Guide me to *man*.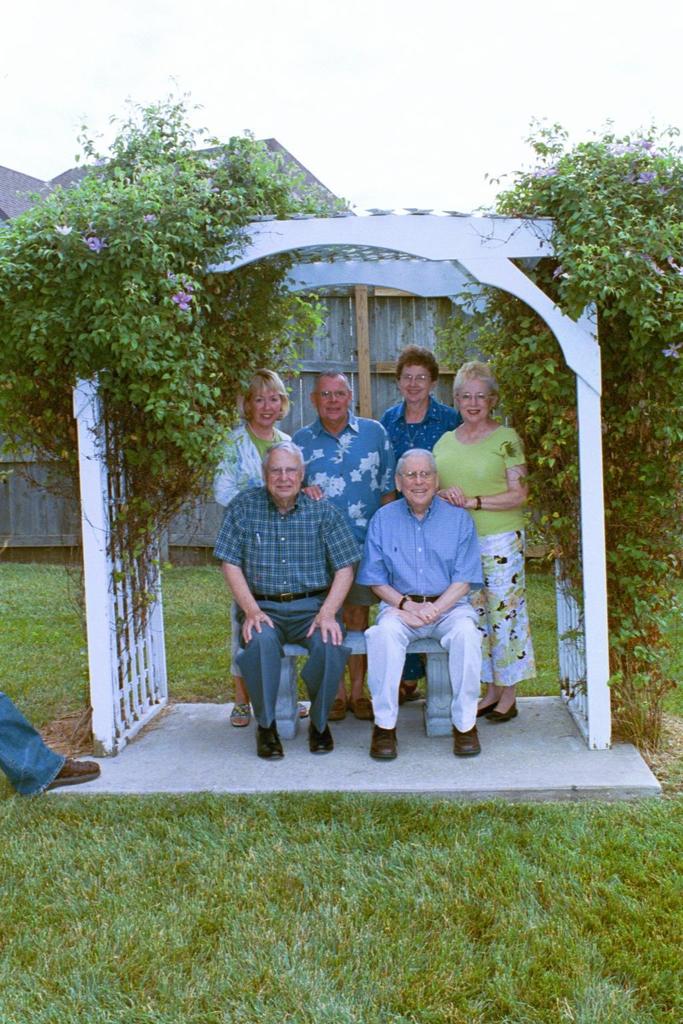
Guidance: {"x1": 288, "y1": 371, "x2": 399, "y2": 723}.
